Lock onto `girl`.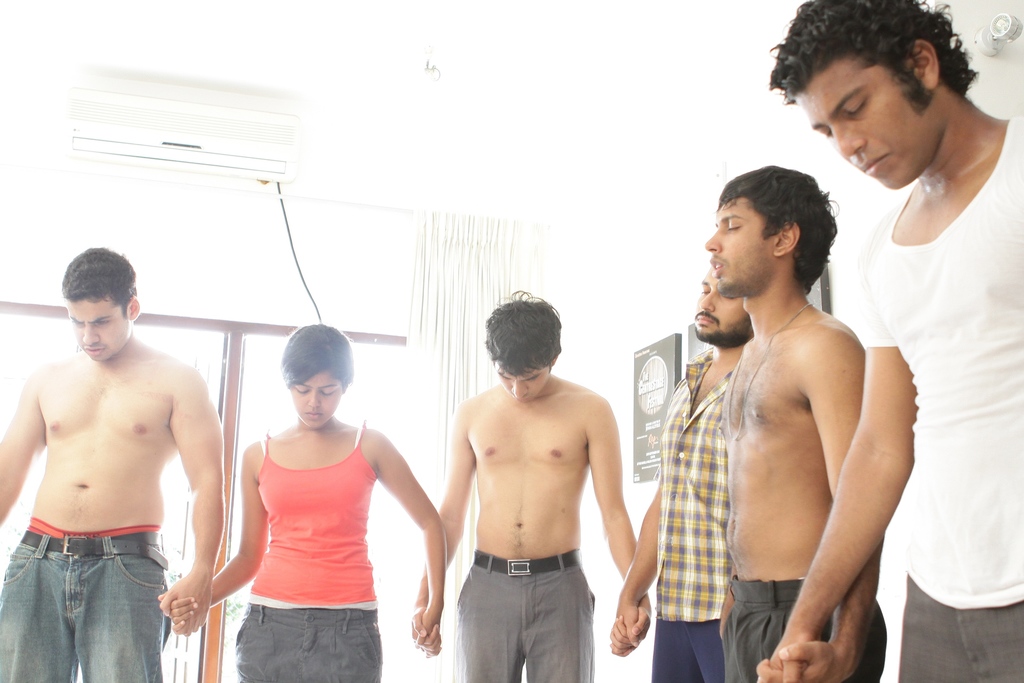
Locked: bbox=[158, 322, 445, 682].
